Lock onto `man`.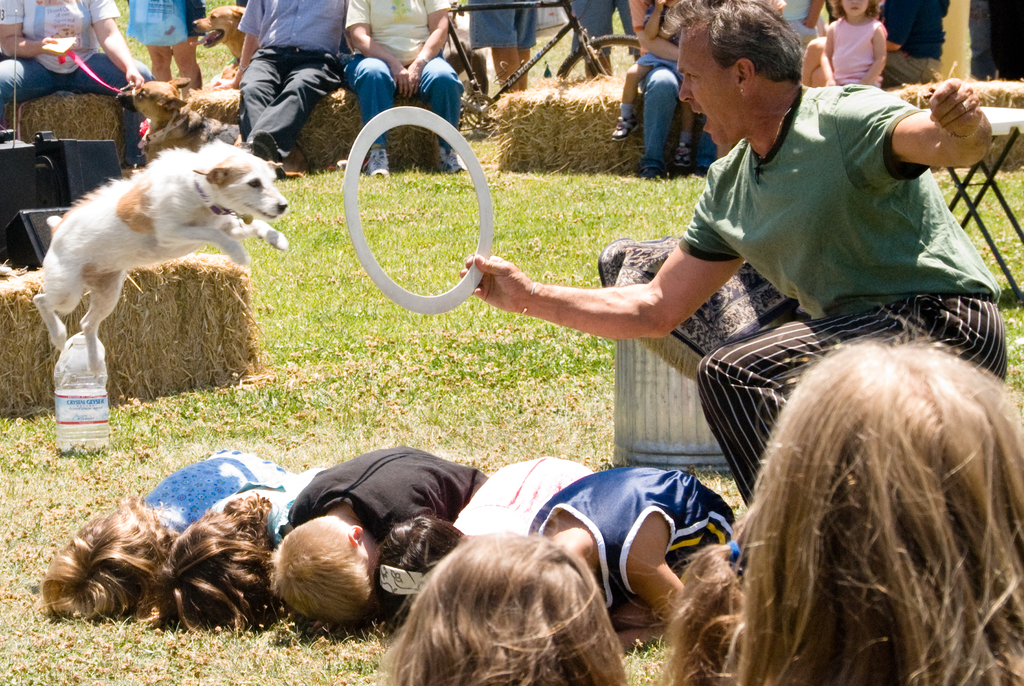
Locked: 213,0,349,174.
